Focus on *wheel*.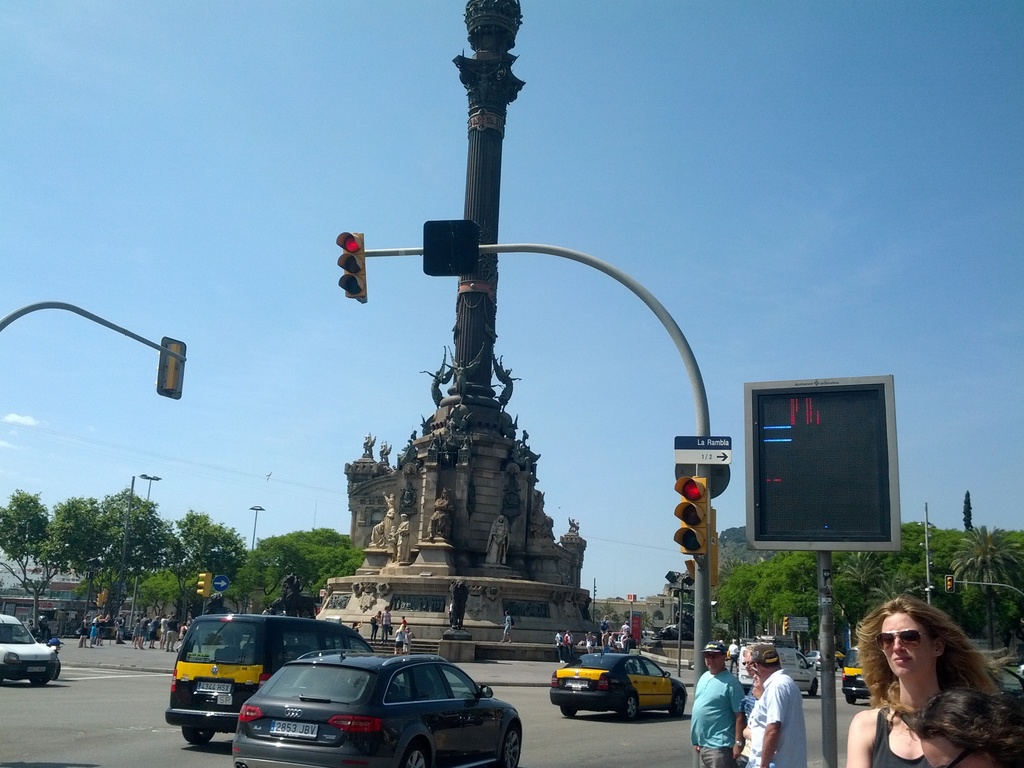
Focused at 845/692/856/702.
